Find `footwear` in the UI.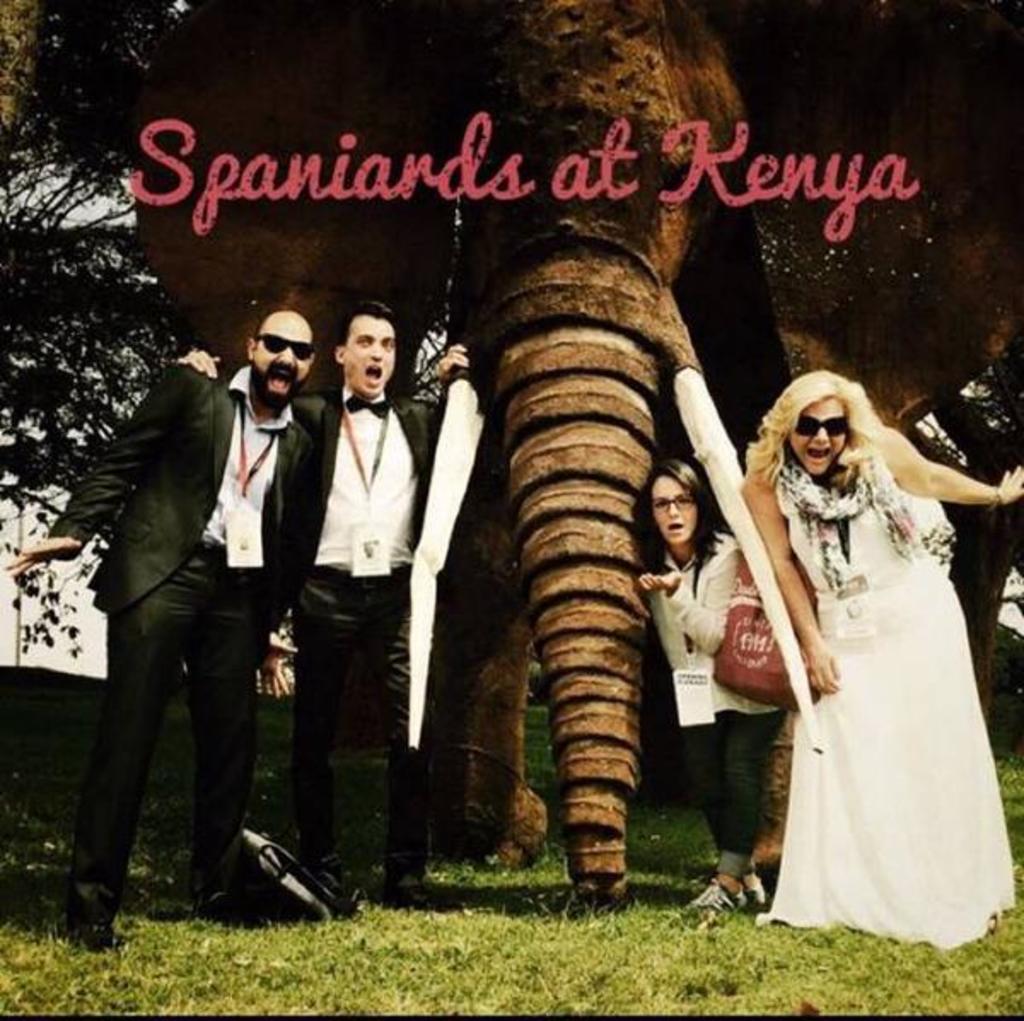
UI element at (left=736, top=864, right=765, bottom=912).
